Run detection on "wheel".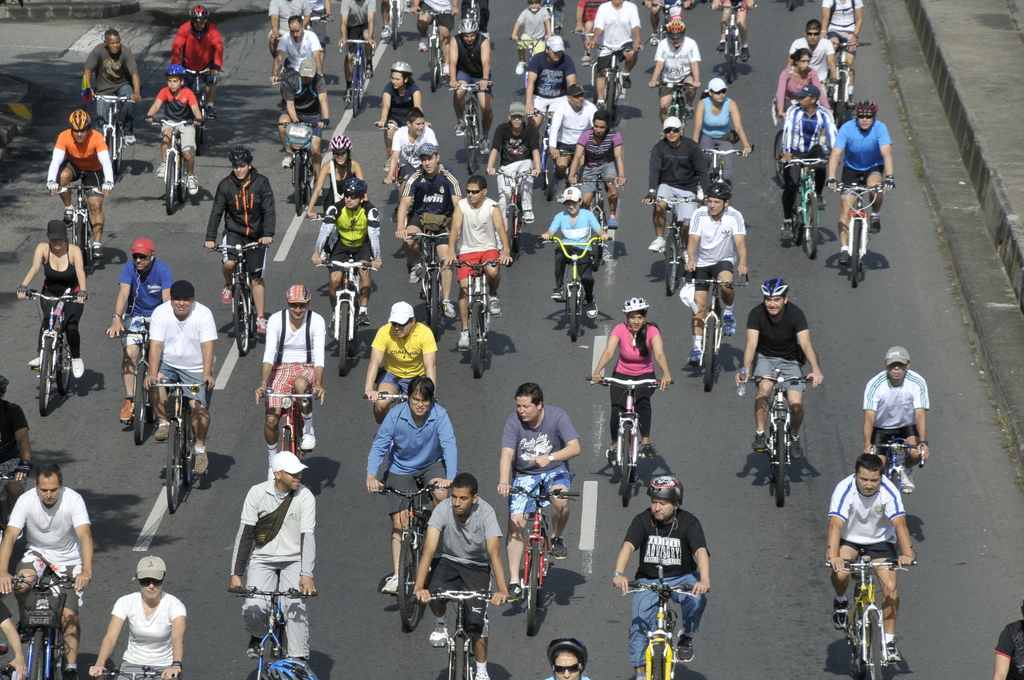
Result: {"x1": 607, "y1": 69, "x2": 618, "y2": 125}.
